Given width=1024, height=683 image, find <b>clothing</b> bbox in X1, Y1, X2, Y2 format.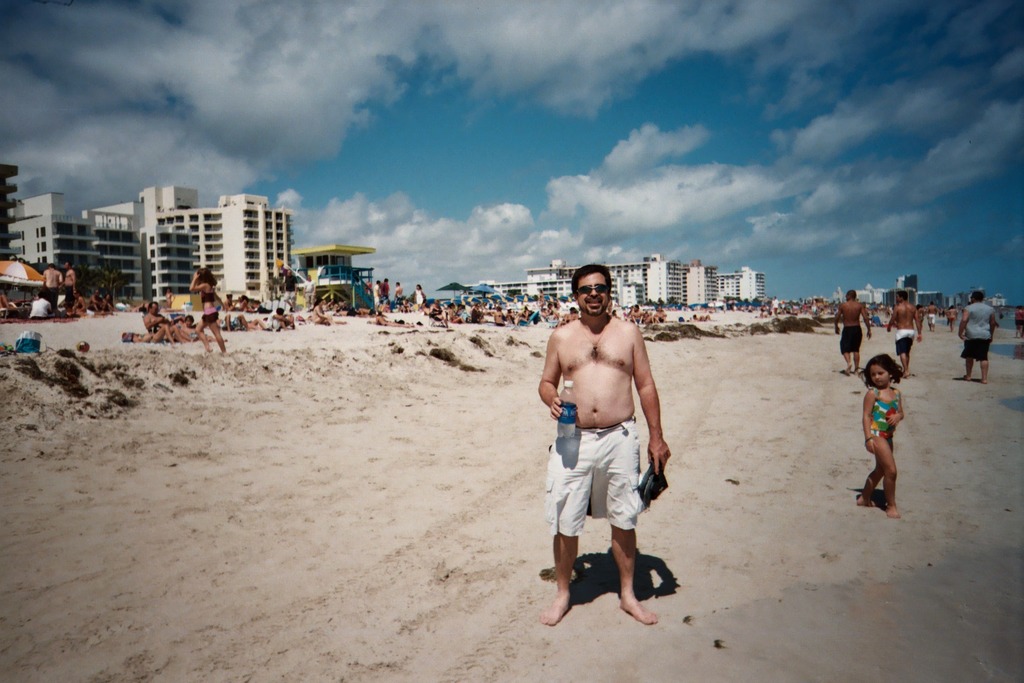
929, 315, 933, 325.
